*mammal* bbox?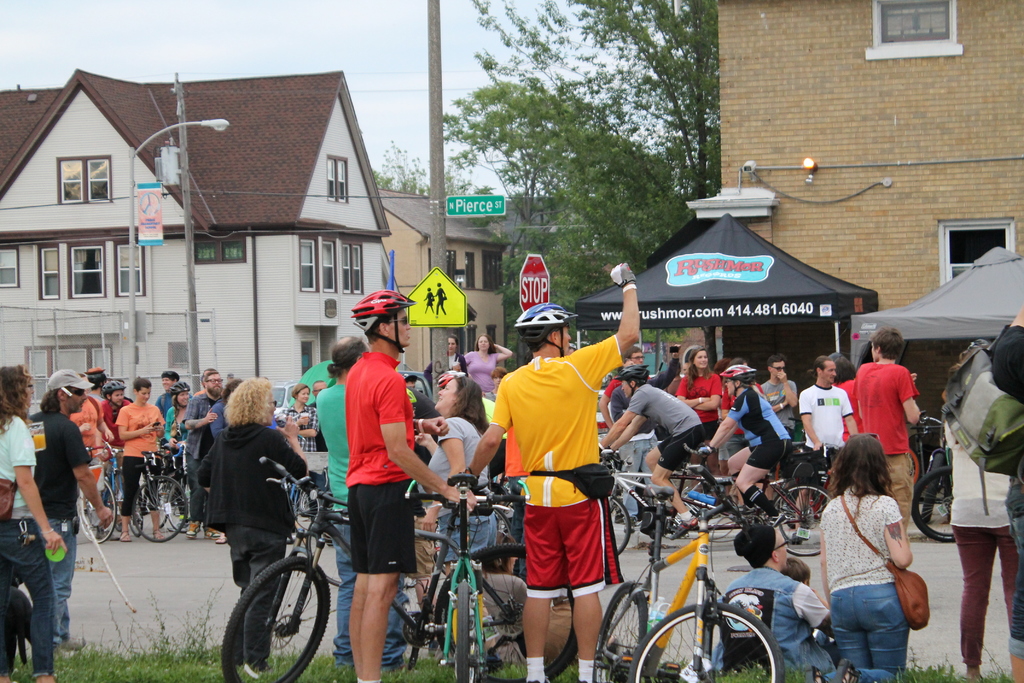
pyautogui.locateOnScreen(460, 264, 641, 682)
